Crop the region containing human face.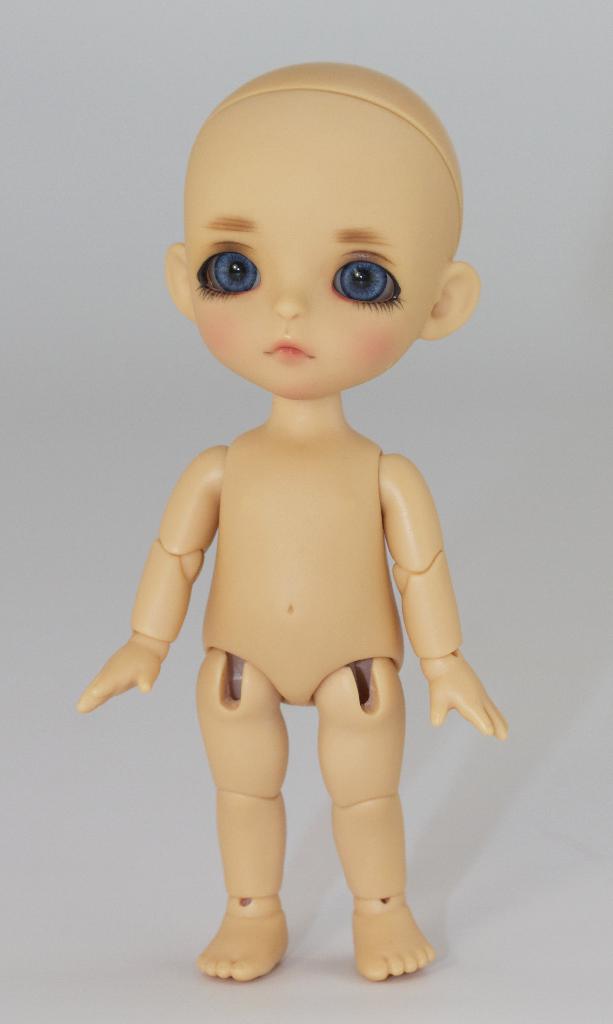
Crop region: (x1=180, y1=116, x2=434, y2=393).
